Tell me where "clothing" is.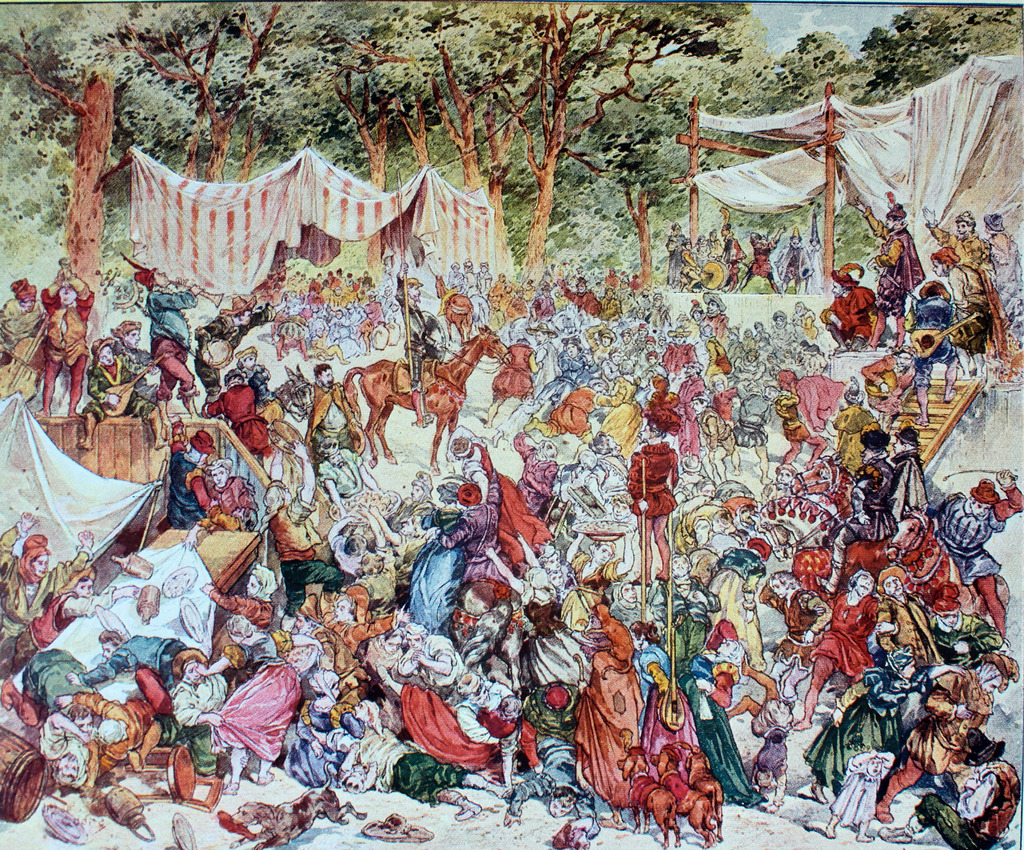
"clothing" is at (x1=596, y1=380, x2=640, y2=438).
